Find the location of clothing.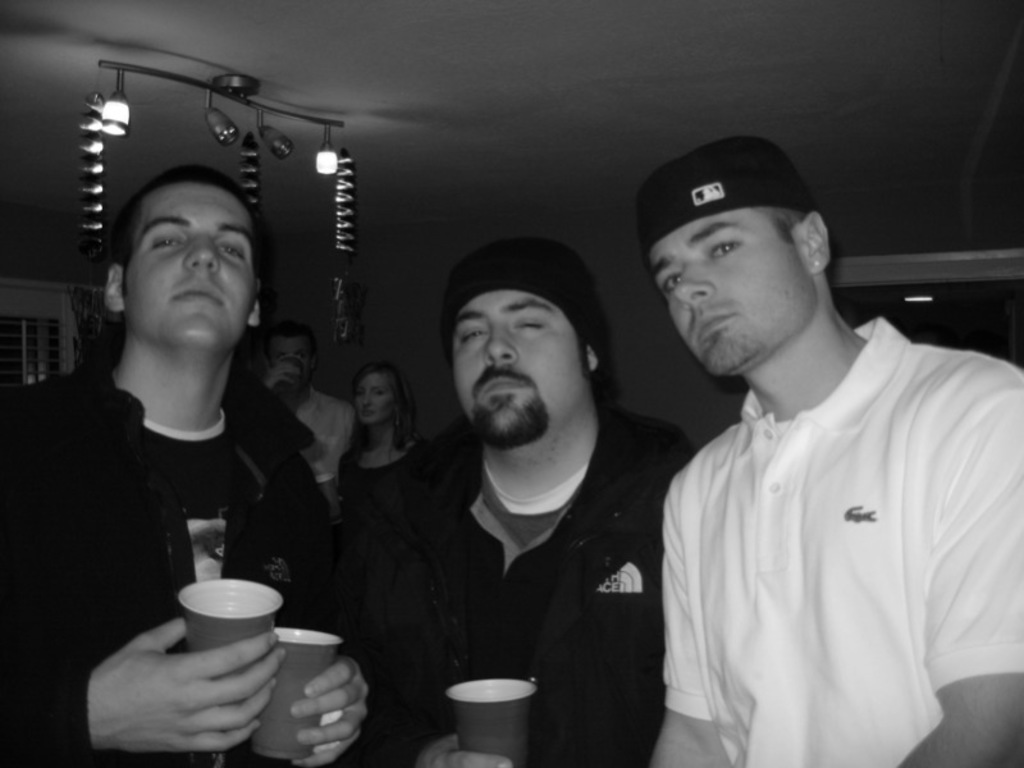
Location: [332,401,698,767].
